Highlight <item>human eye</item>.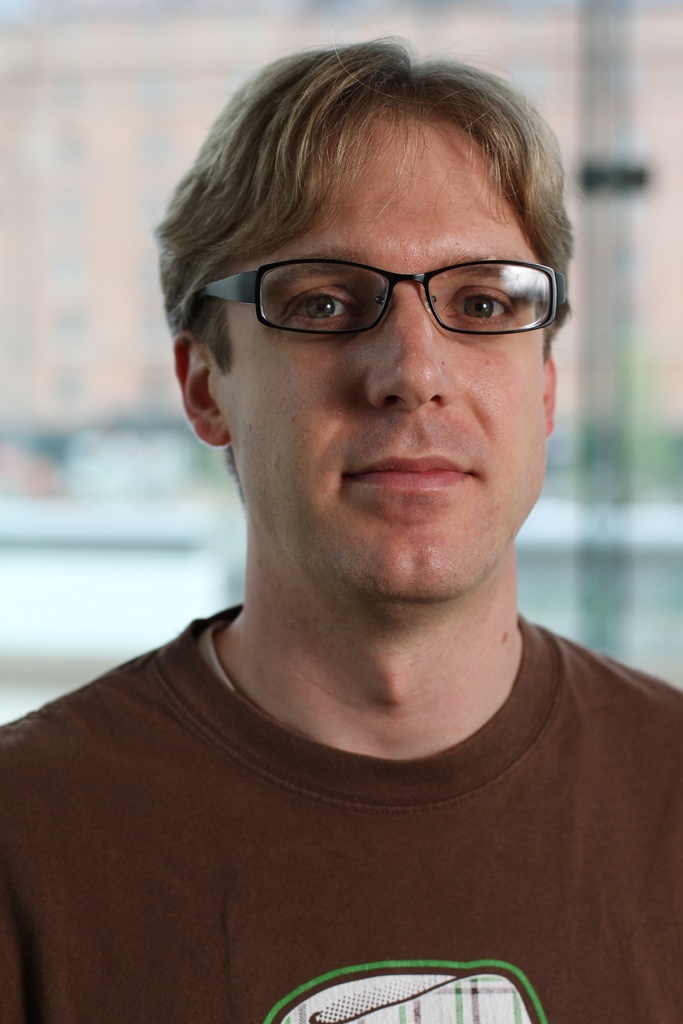
Highlighted region: <bbox>438, 278, 522, 330</bbox>.
